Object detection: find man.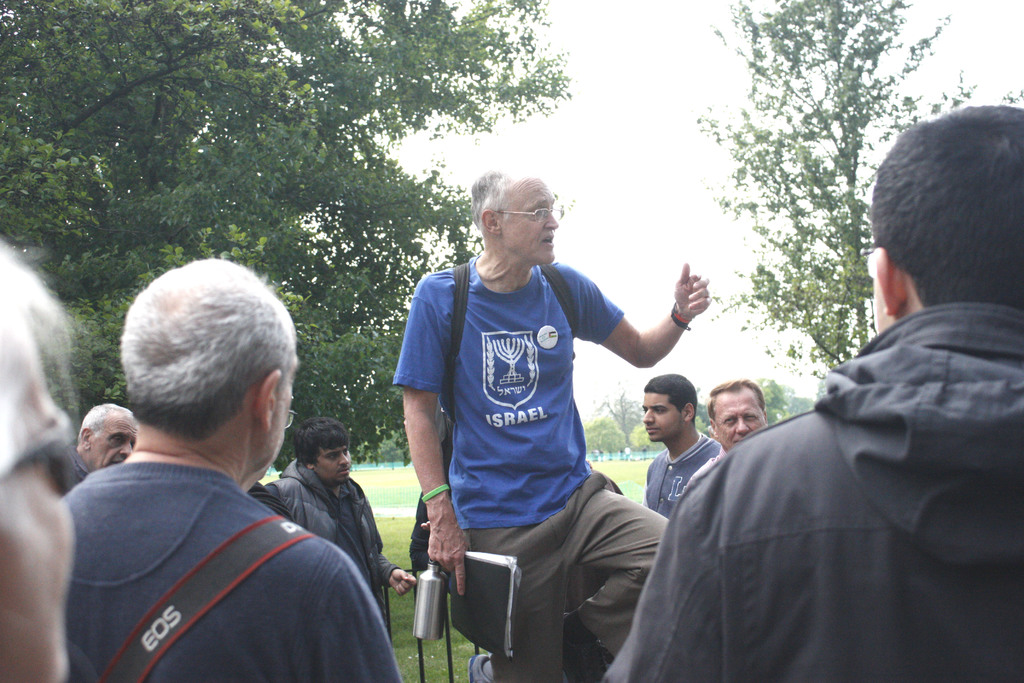
BBox(703, 377, 767, 450).
